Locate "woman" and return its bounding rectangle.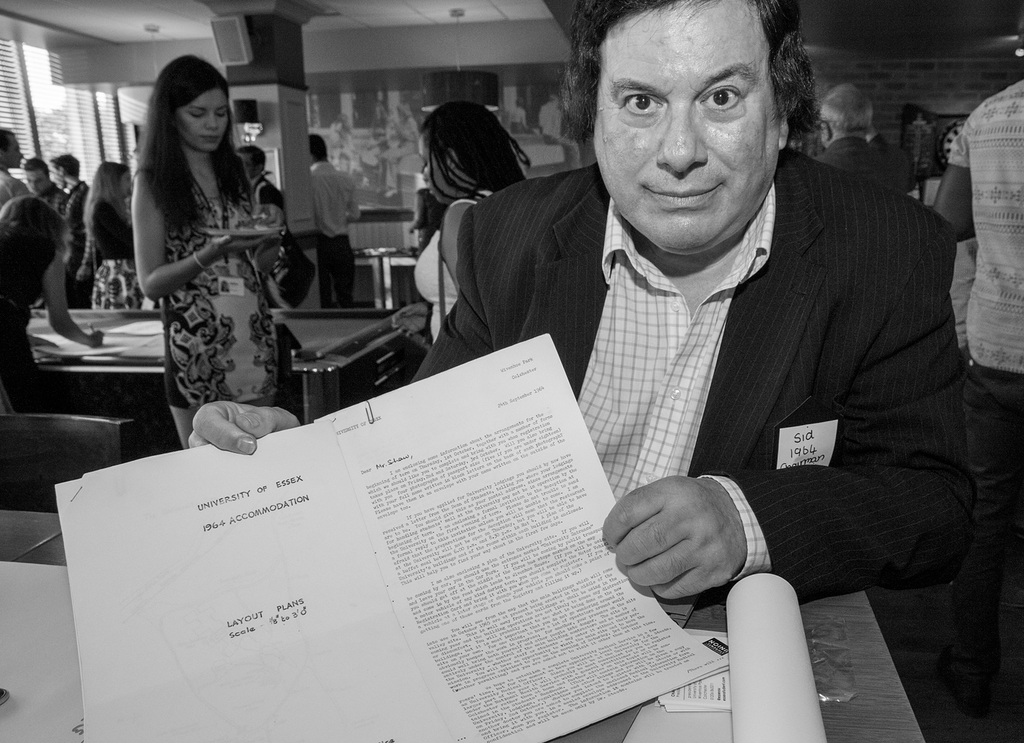
crop(0, 190, 93, 428).
